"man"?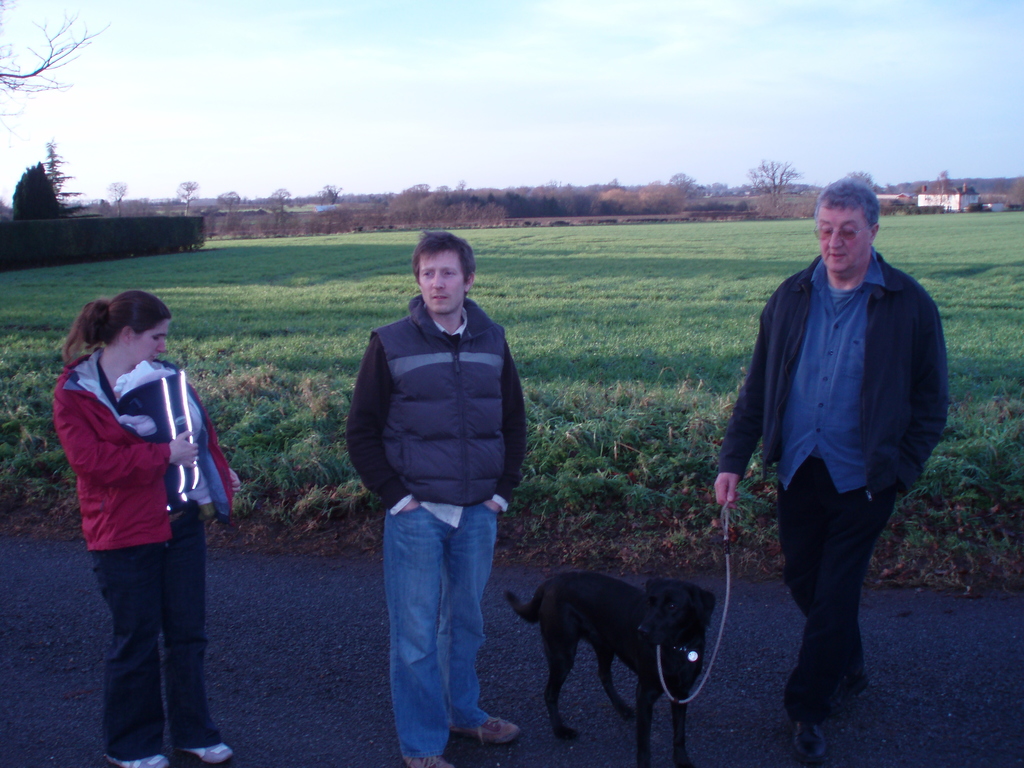
[left=346, top=230, right=527, bottom=767]
